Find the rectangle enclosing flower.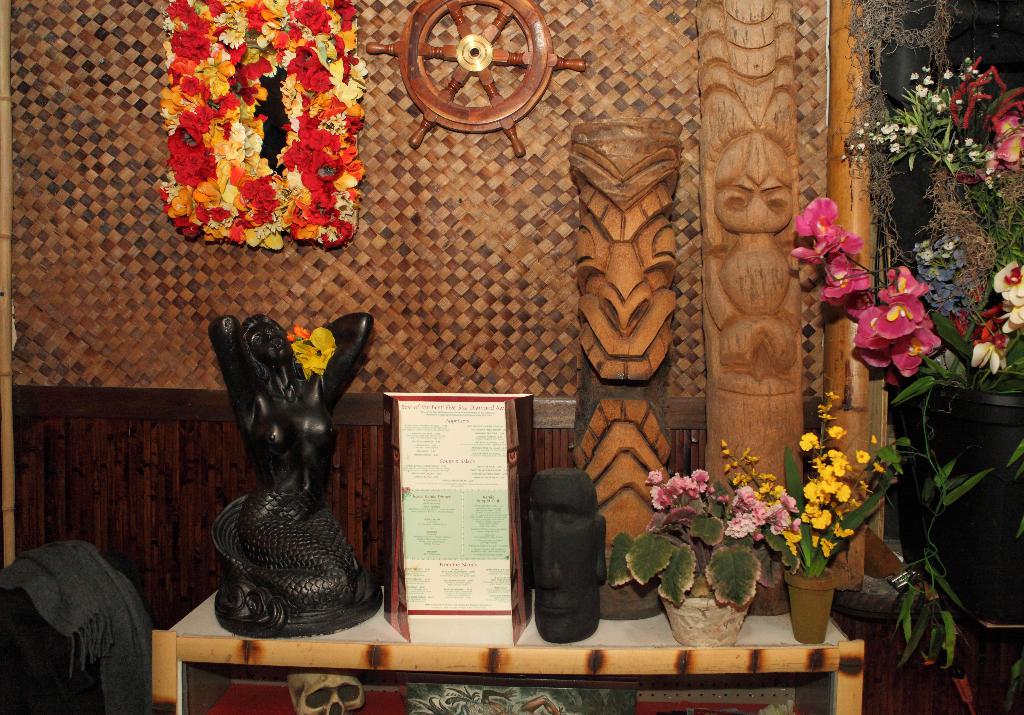
left=286, top=326, right=336, bottom=377.
